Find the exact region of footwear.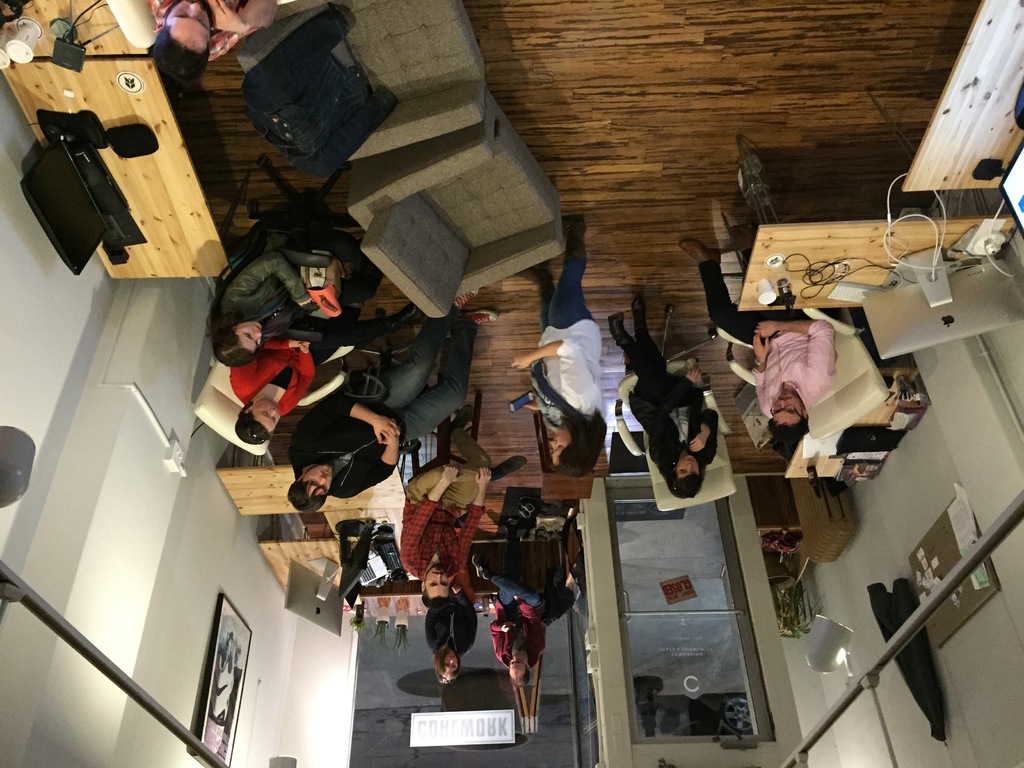
Exact region: bbox=(514, 265, 554, 292).
